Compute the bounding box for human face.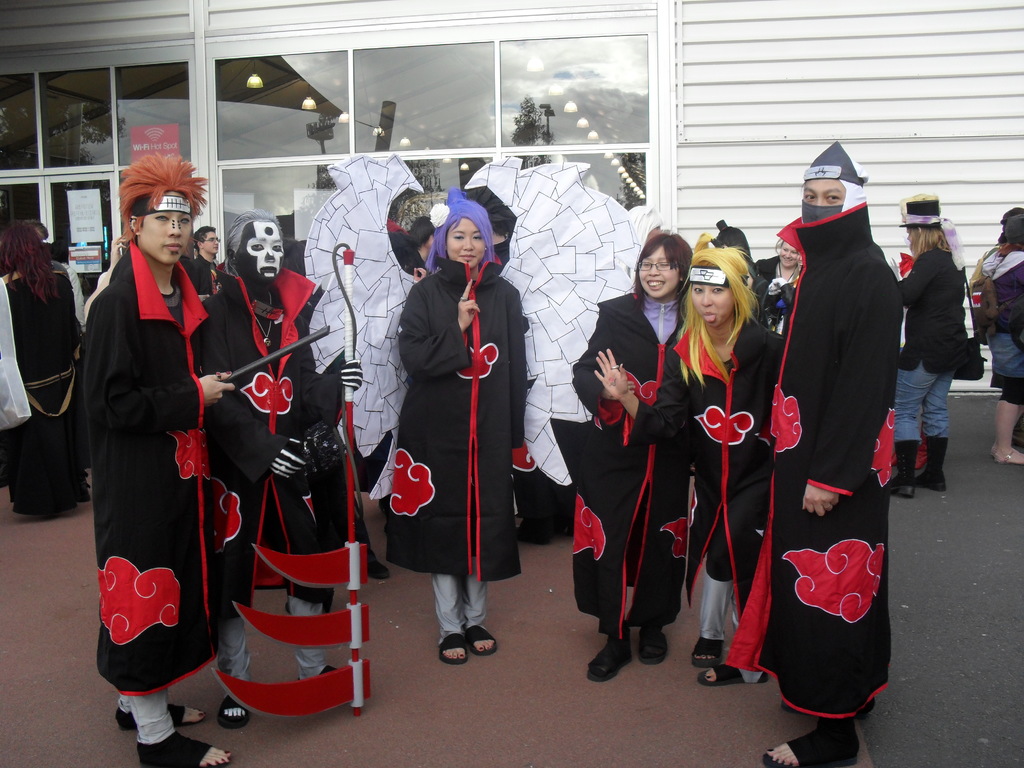
778 241 798 271.
